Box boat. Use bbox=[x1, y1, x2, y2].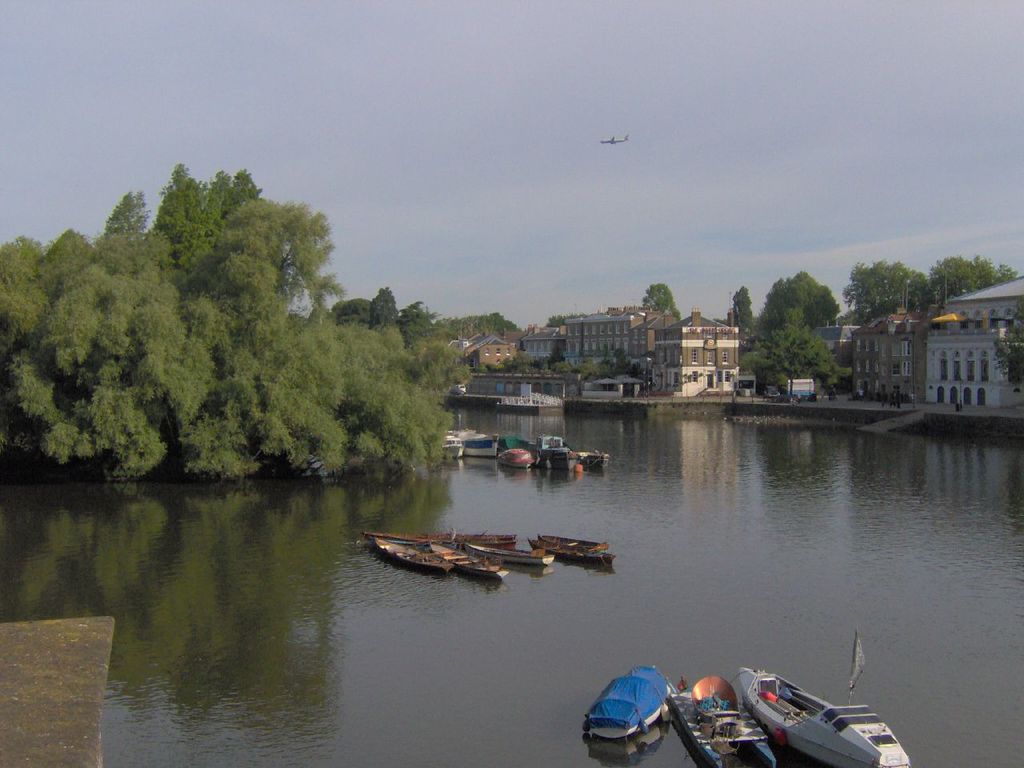
bbox=[443, 426, 465, 458].
